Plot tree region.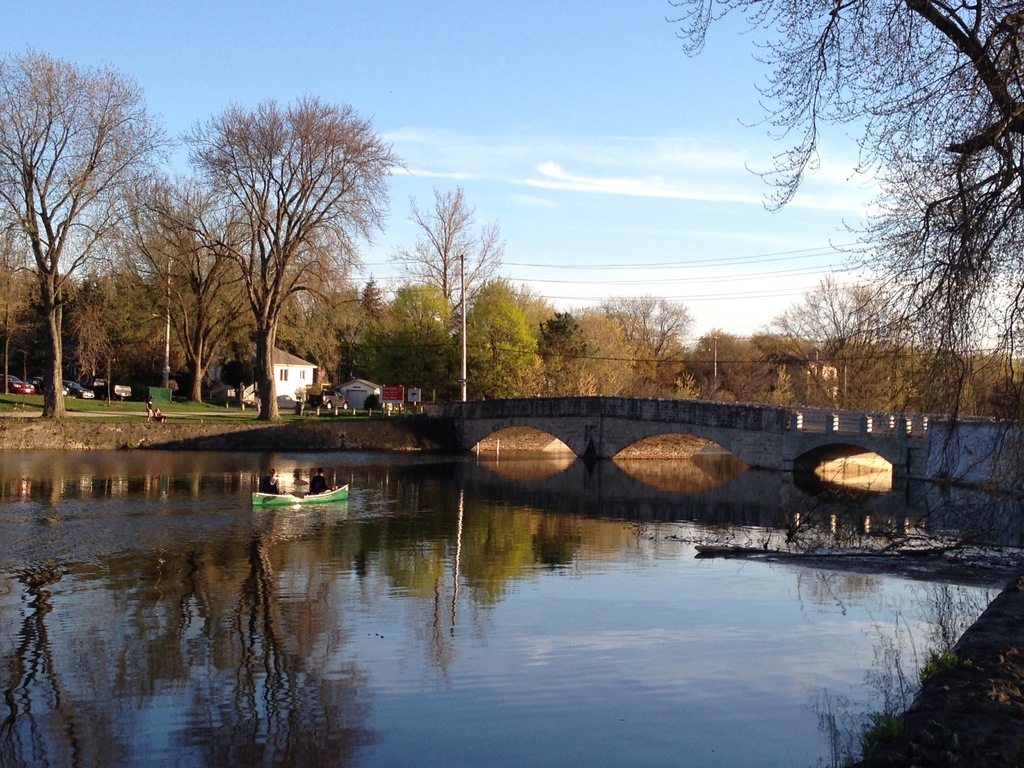
Plotted at 552,282,701,403.
